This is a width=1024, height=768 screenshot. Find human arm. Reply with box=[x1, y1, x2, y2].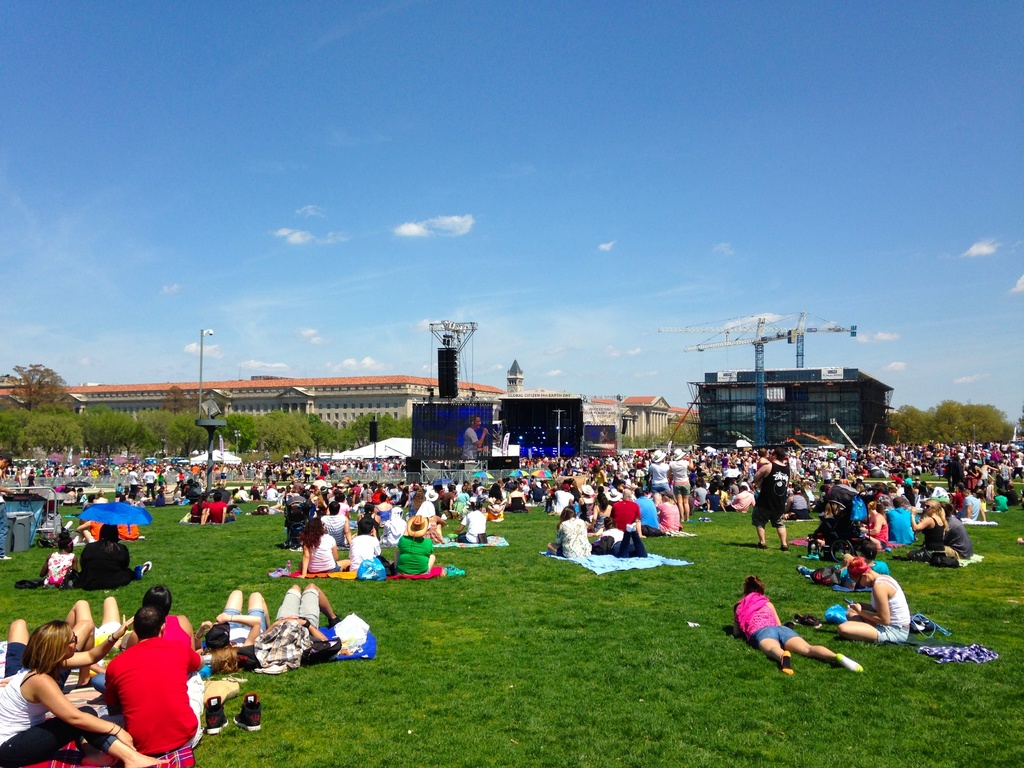
box=[1008, 465, 1013, 477].
